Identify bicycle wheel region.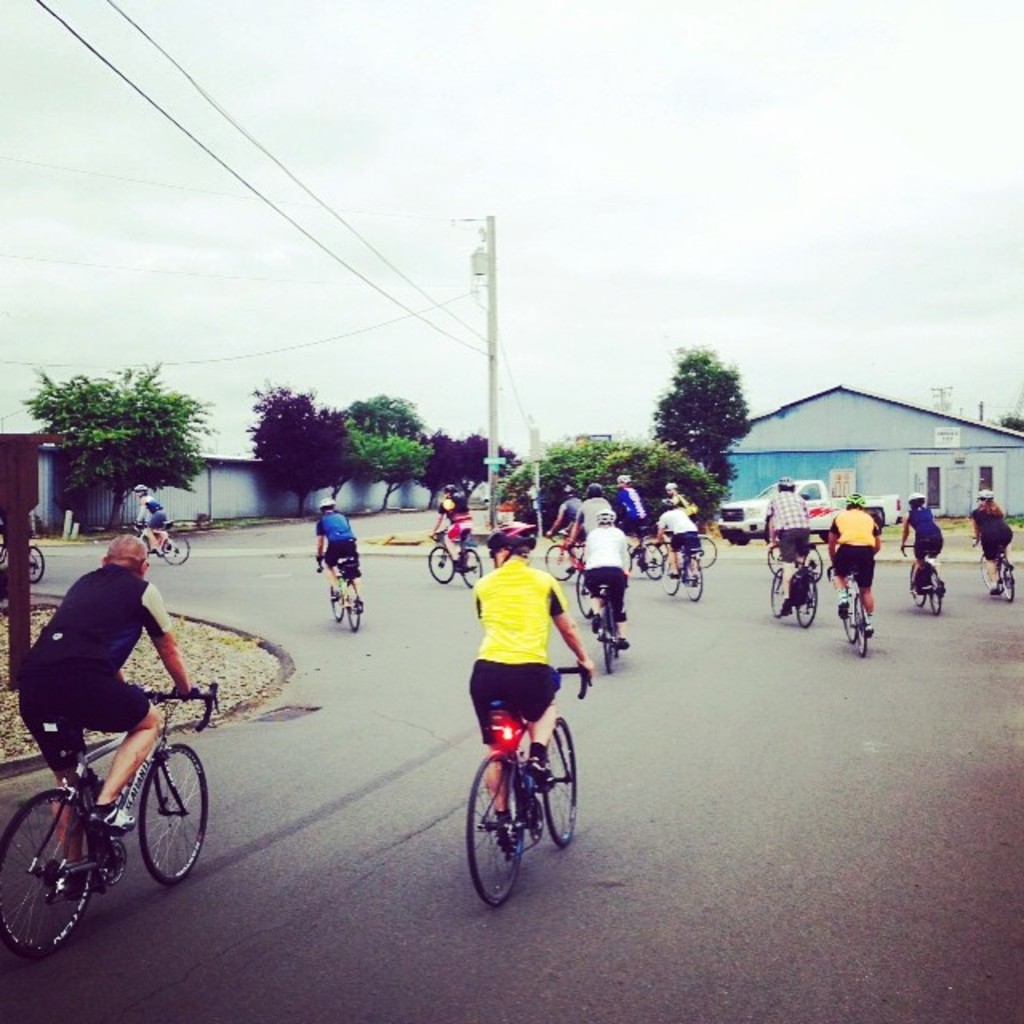
Region: detection(853, 594, 867, 658).
